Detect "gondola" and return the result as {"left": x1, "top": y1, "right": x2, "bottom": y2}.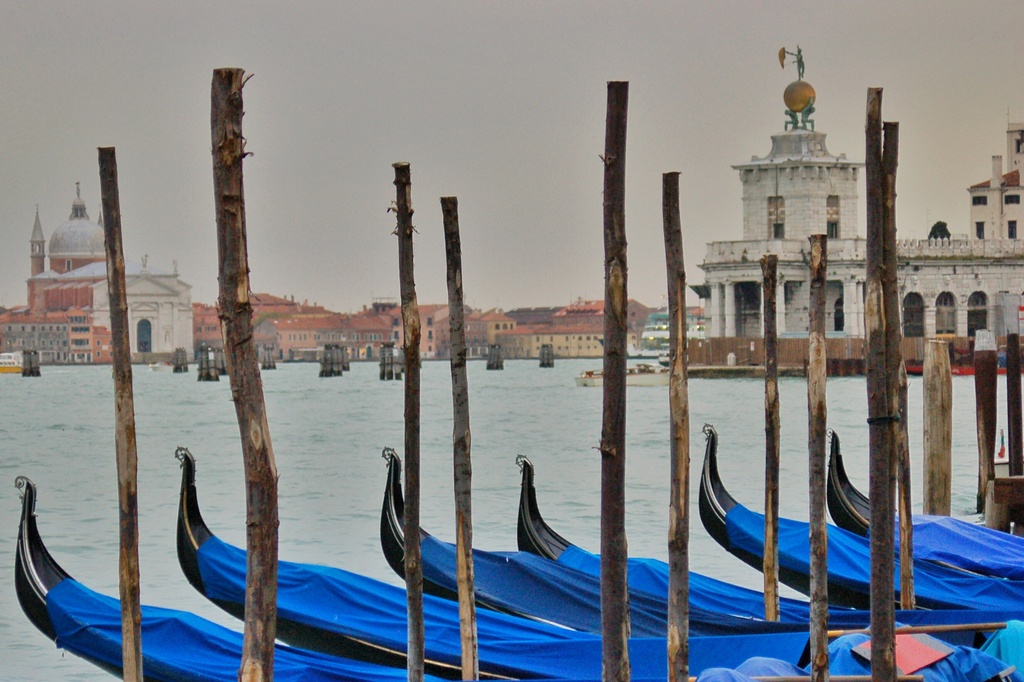
{"left": 0, "top": 472, "right": 458, "bottom": 681}.
